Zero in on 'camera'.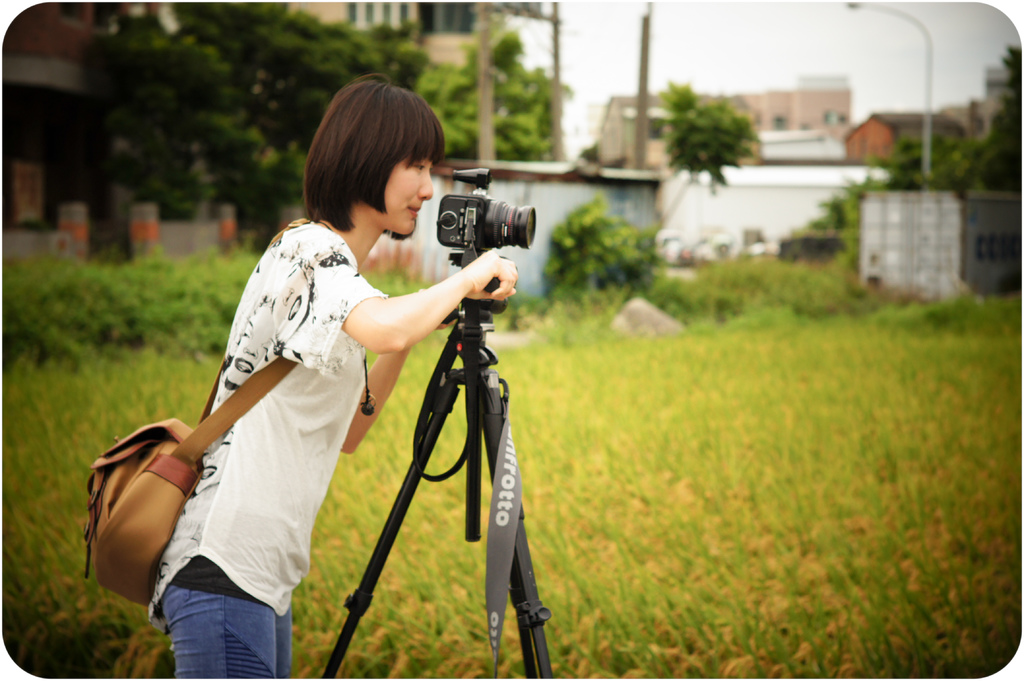
Zeroed in: (left=428, top=177, right=539, bottom=266).
